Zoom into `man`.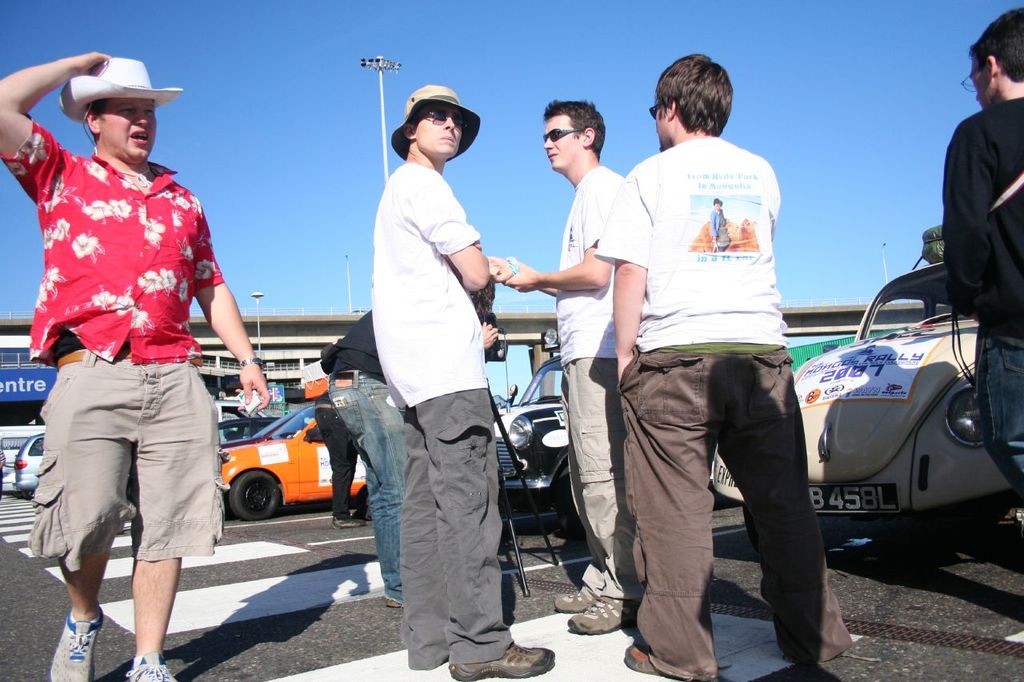
Zoom target: bbox=[324, 281, 501, 607].
